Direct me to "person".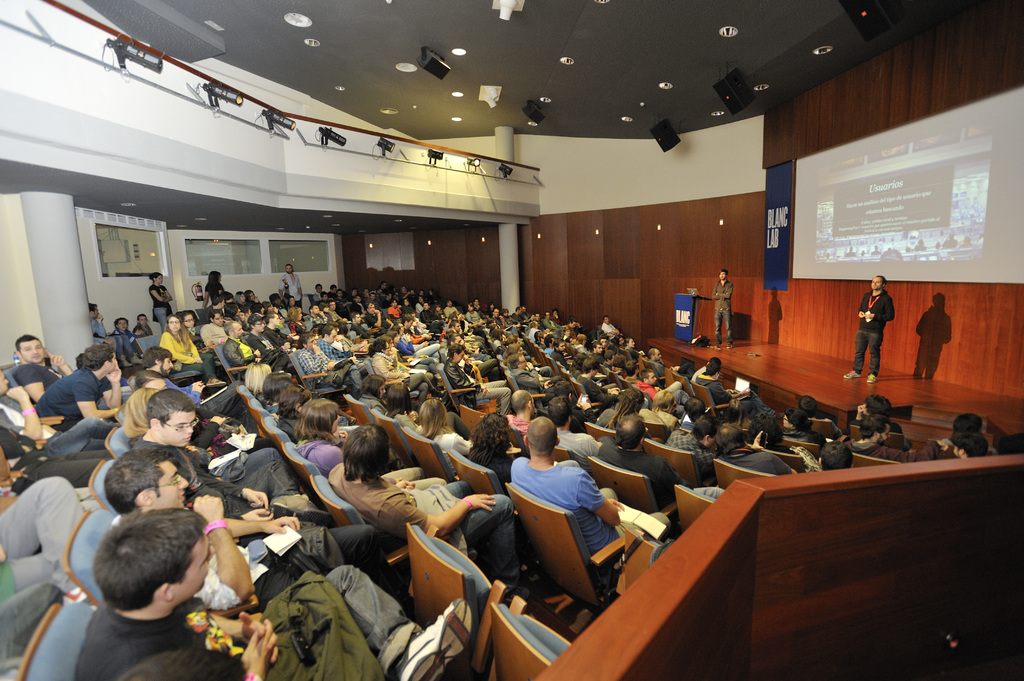
Direction: x1=418, y1=396, x2=481, y2=448.
